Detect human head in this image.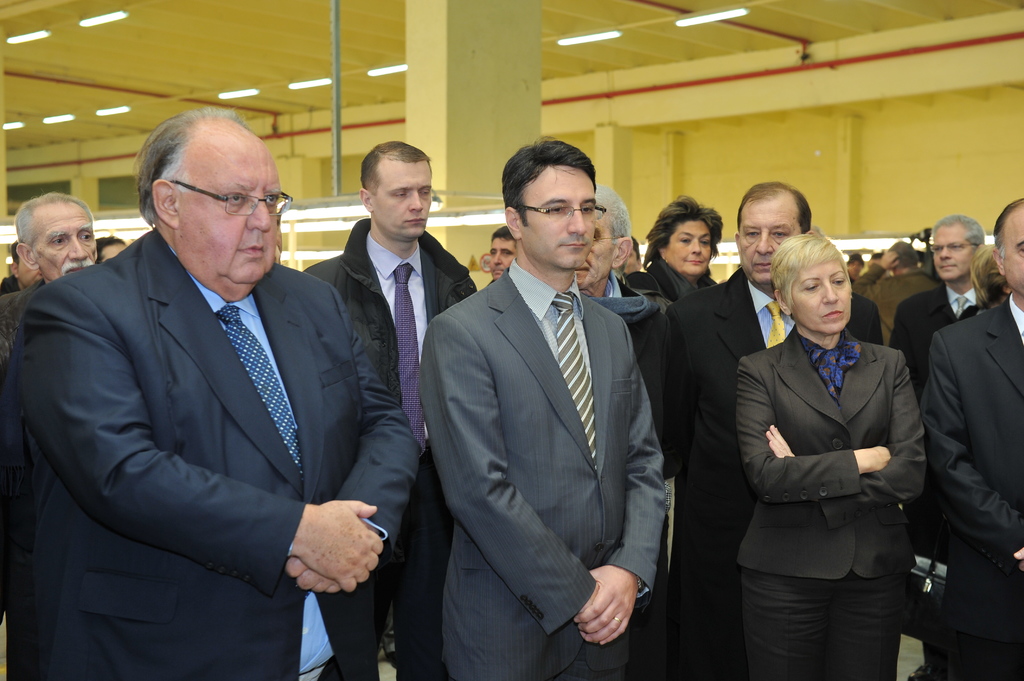
Detection: (x1=976, y1=246, x2=1009, y2=316).
